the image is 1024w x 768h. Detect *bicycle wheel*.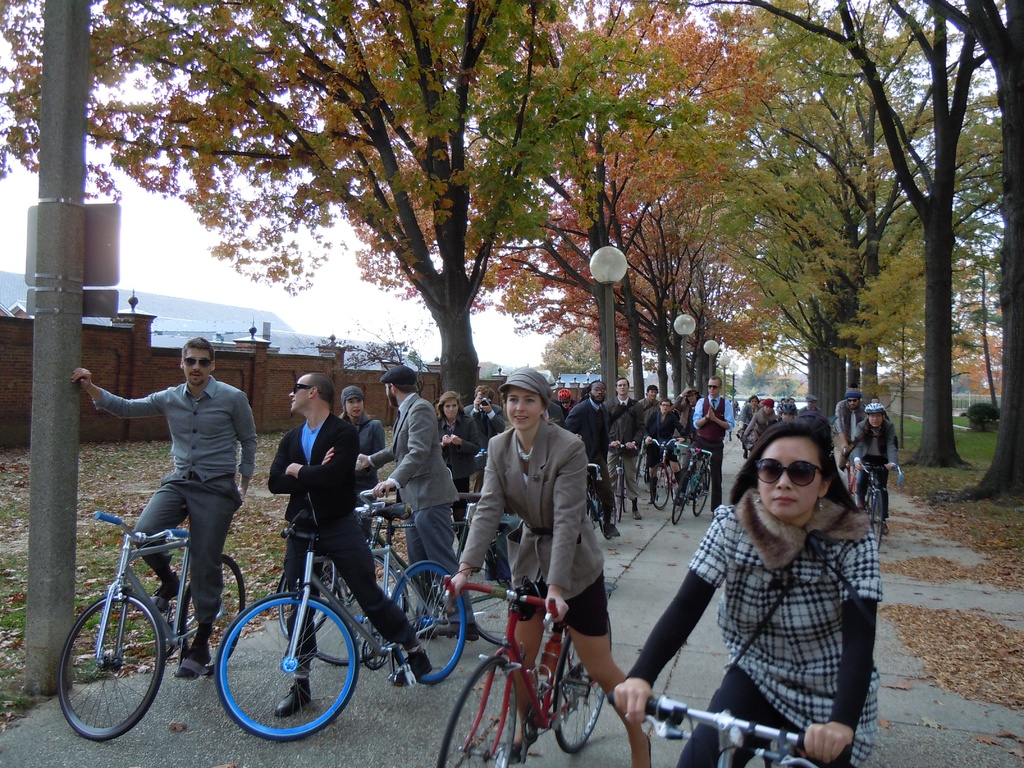
Detection: rect(673, 471, 693, 524).
